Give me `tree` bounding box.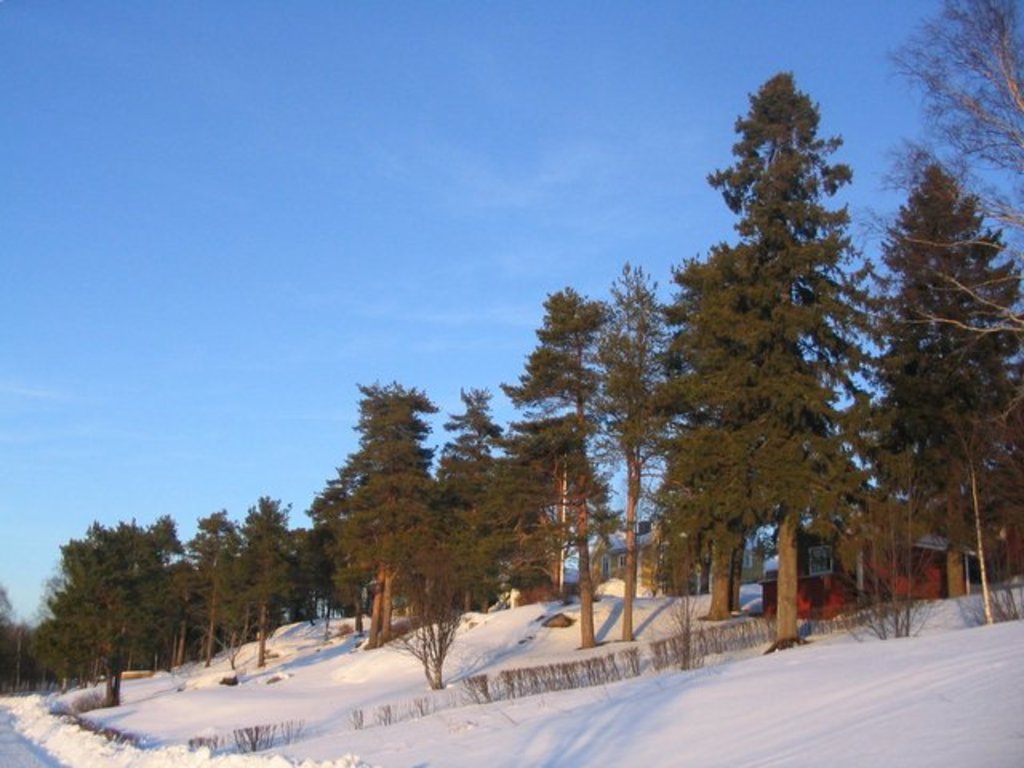
<box>597,264,682,635</box>.
